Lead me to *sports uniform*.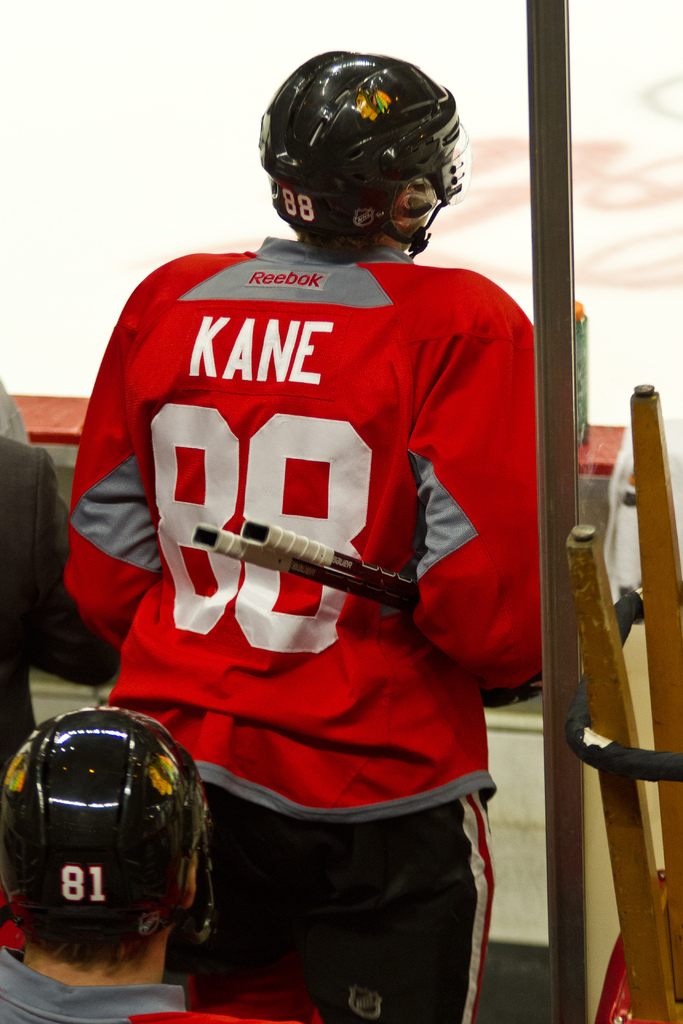
Lead to [left=0, top=942, right=349, bottom=1023].
